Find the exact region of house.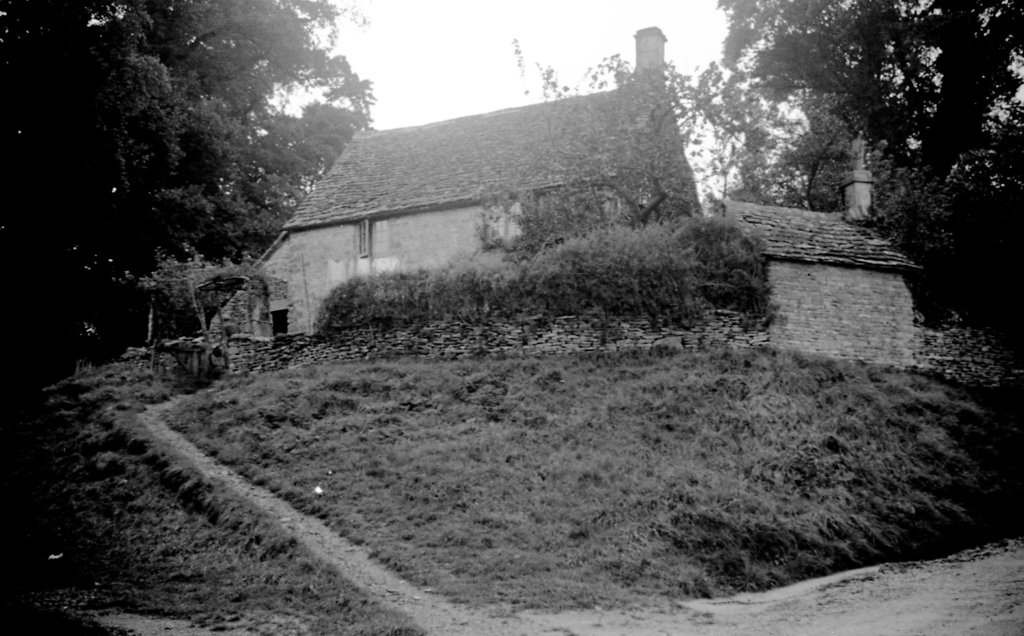
Exact region: {"x1": 242, "y1": 67, "x2": 715, "y2": 358}.
